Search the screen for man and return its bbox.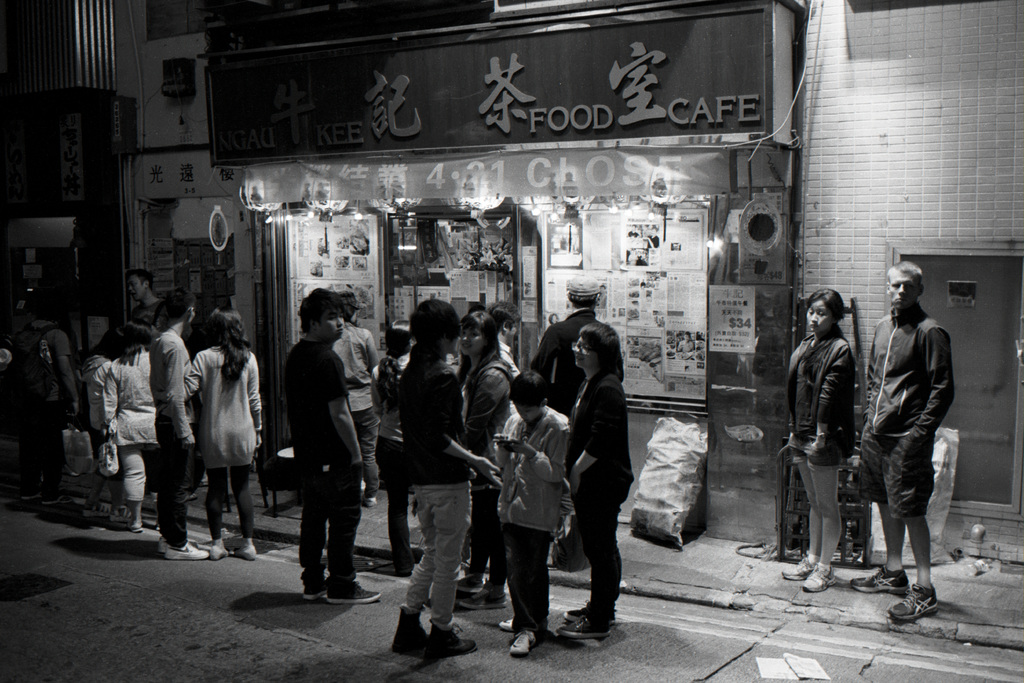
Found: [532,273,623,416].
